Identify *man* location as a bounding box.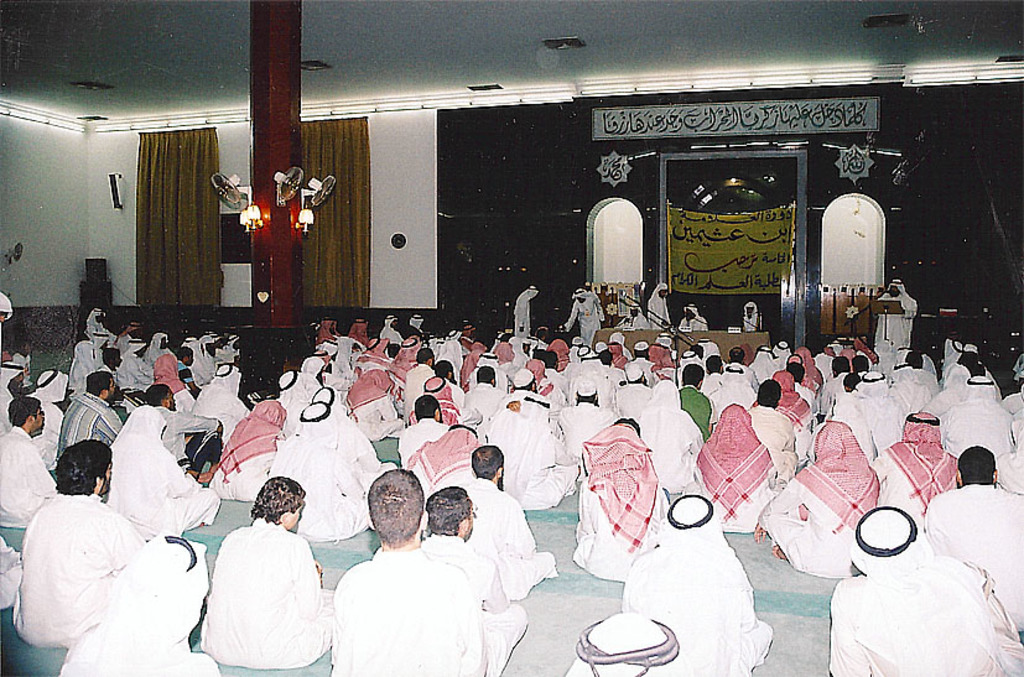
bbox=[518, 287, 536, 339].
